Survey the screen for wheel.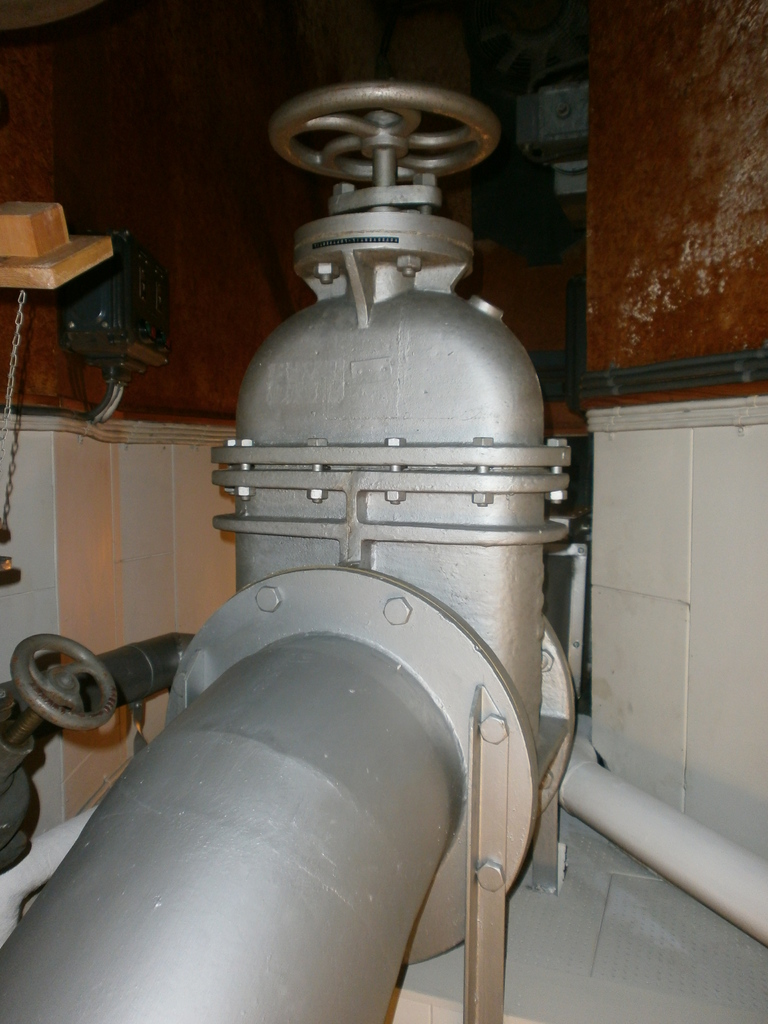
Survey found: 6/644/126/745.
